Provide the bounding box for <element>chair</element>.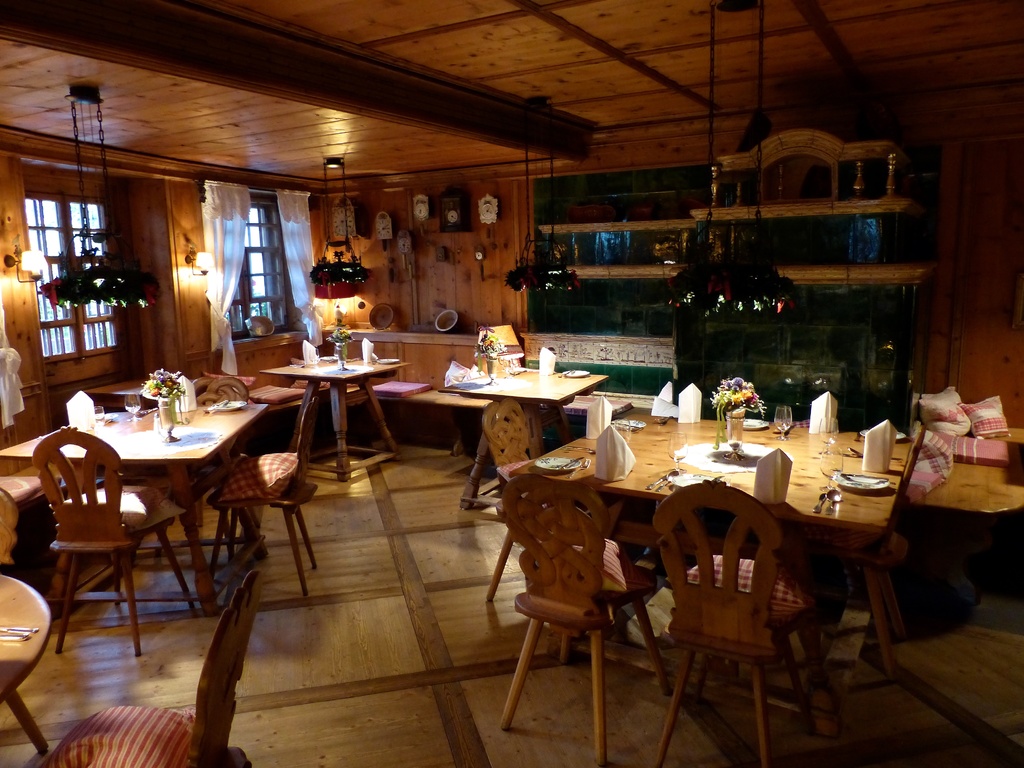
Rect(491, 463, 683, 744).
